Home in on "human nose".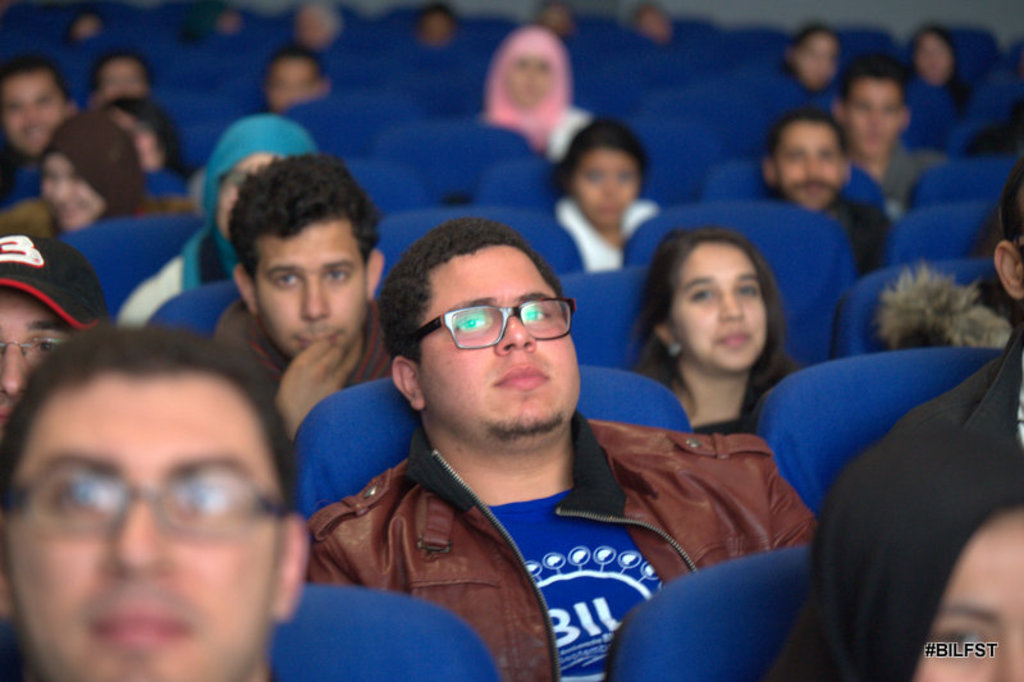
Homed in at BBox(54, 183, 70, 196).
